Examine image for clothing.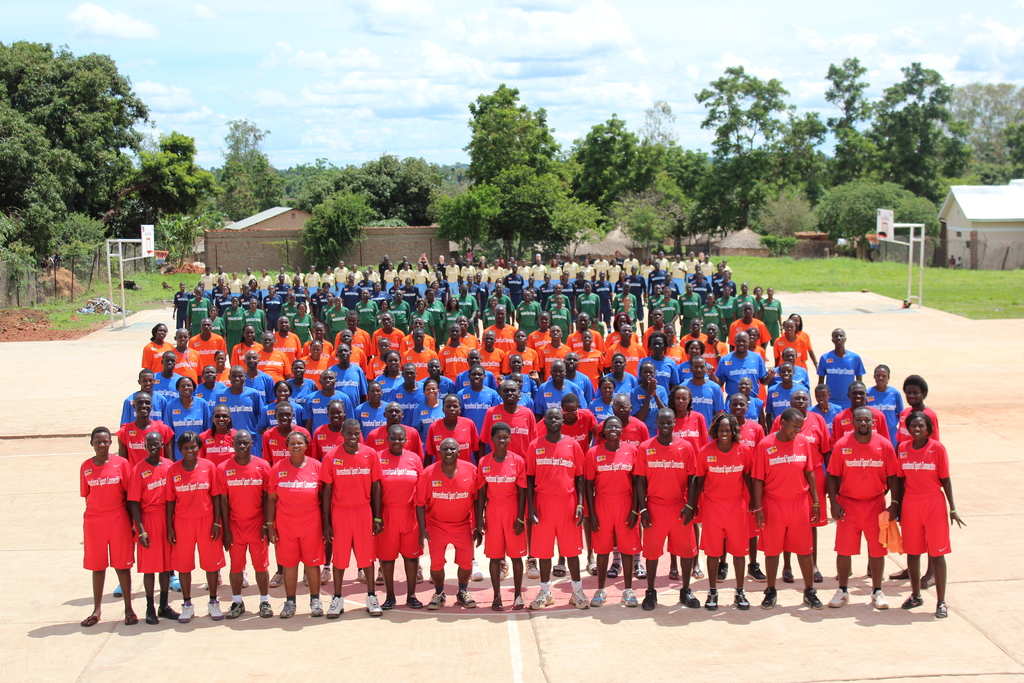
Examination result: x1=587 y1=259 x2=596 y2=268.
